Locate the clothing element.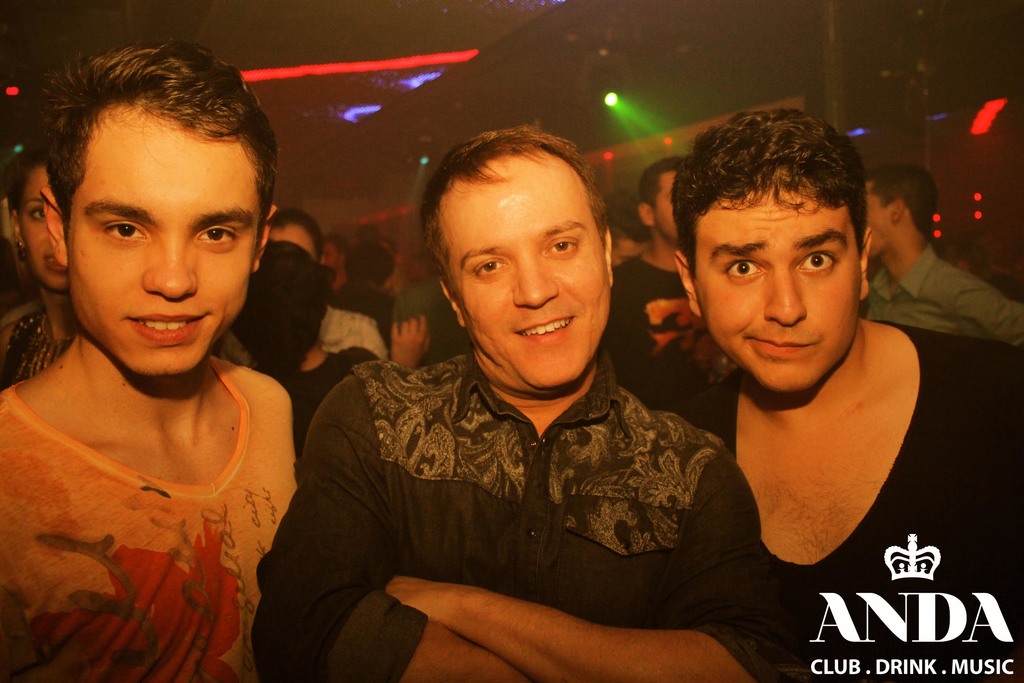
Element bbox: <bbox>254, 356, 801, 682</bbox>.
